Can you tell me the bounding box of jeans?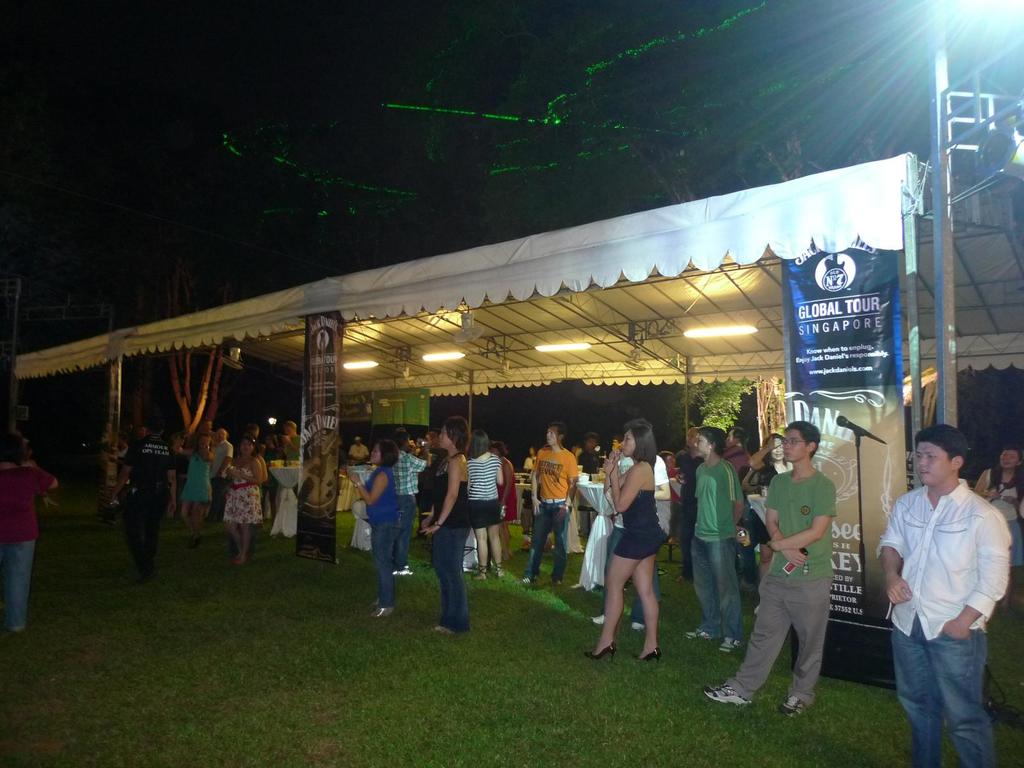
[609, 524, 659, 621].
